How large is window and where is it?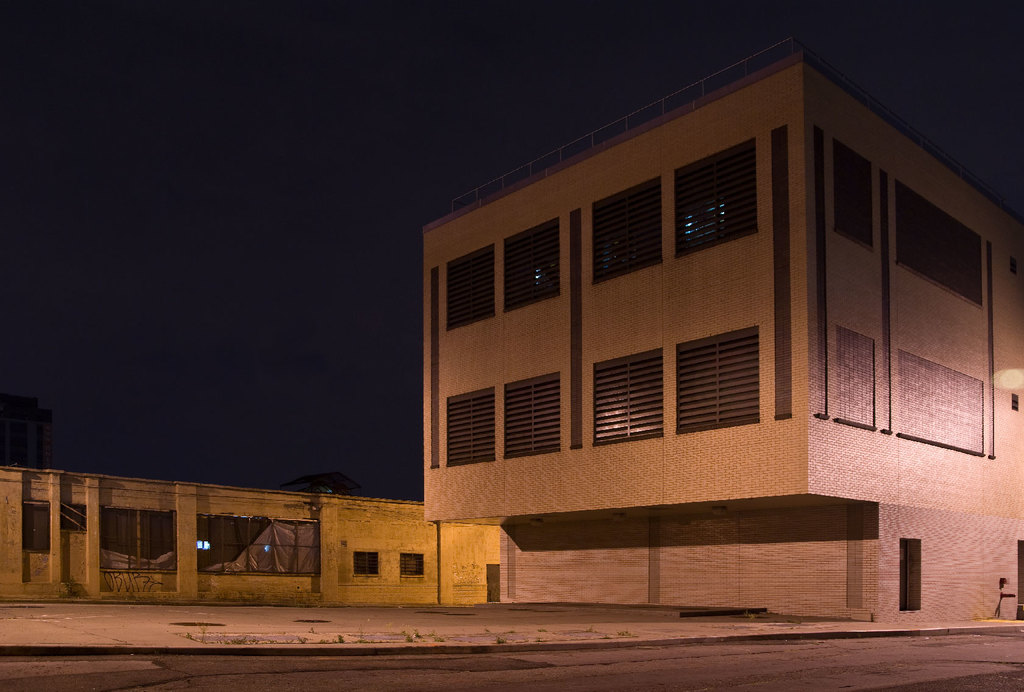
Bounding box: bbox=(355, 551, 378, 579).
